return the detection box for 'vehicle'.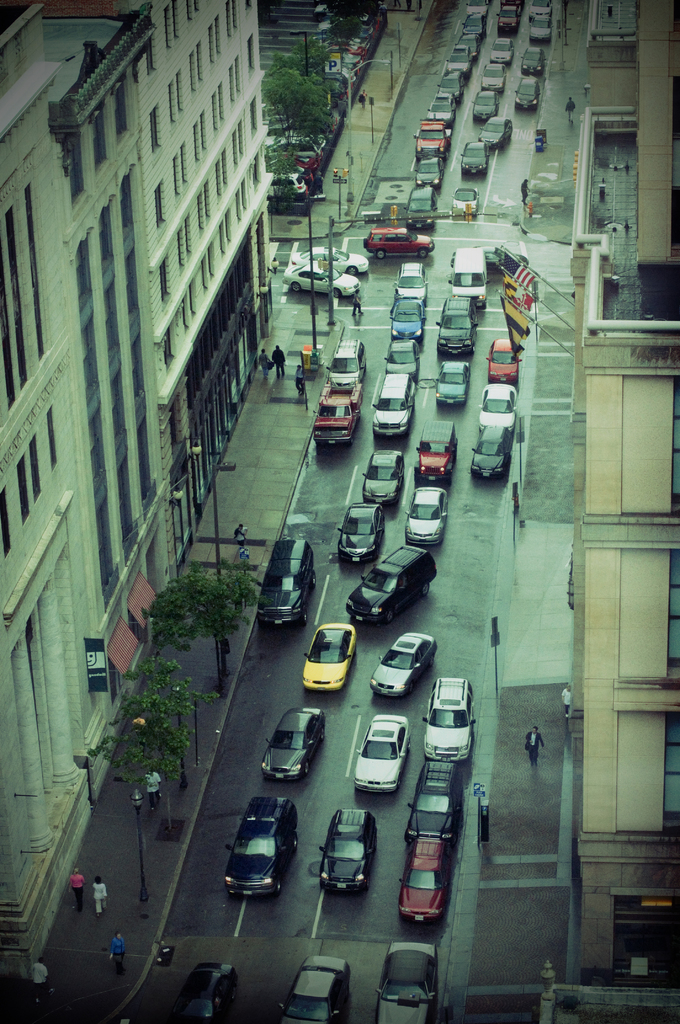
(385, 339, 421, 380).
